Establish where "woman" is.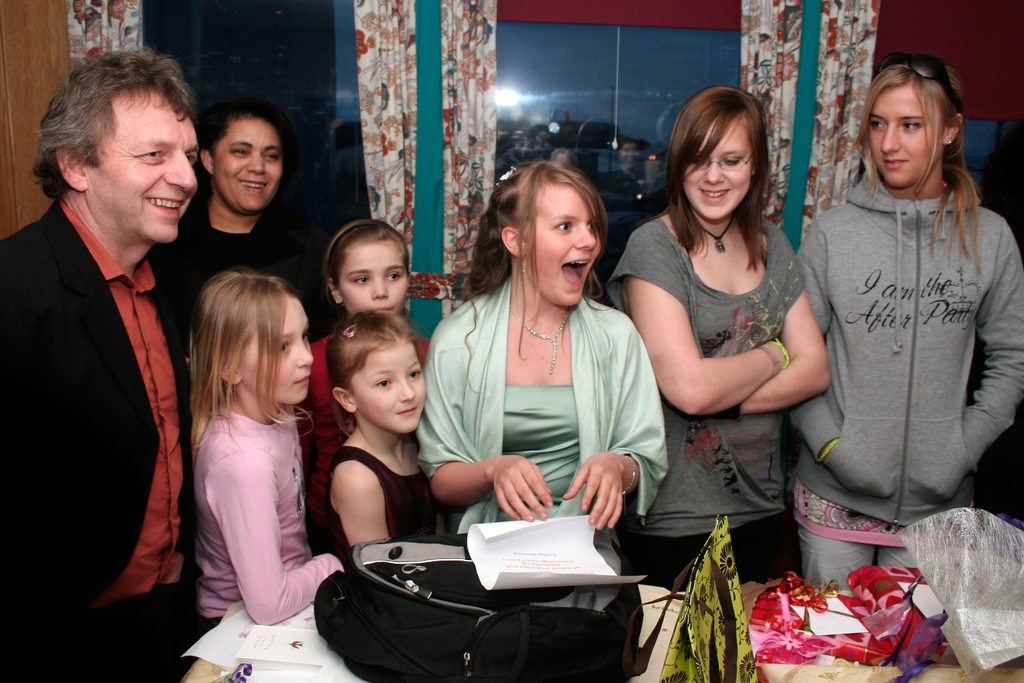
Established at rect(418, 161, 673, 577).
